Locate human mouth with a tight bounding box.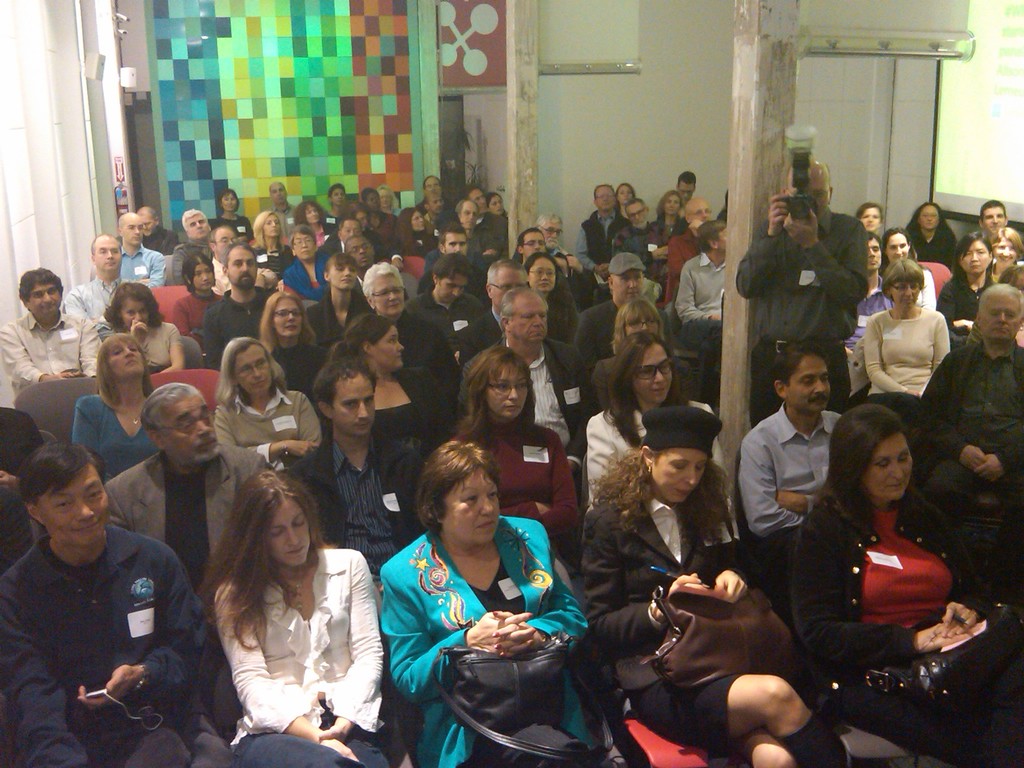
[x1=531, y1=331, x2=544, y2=336].
